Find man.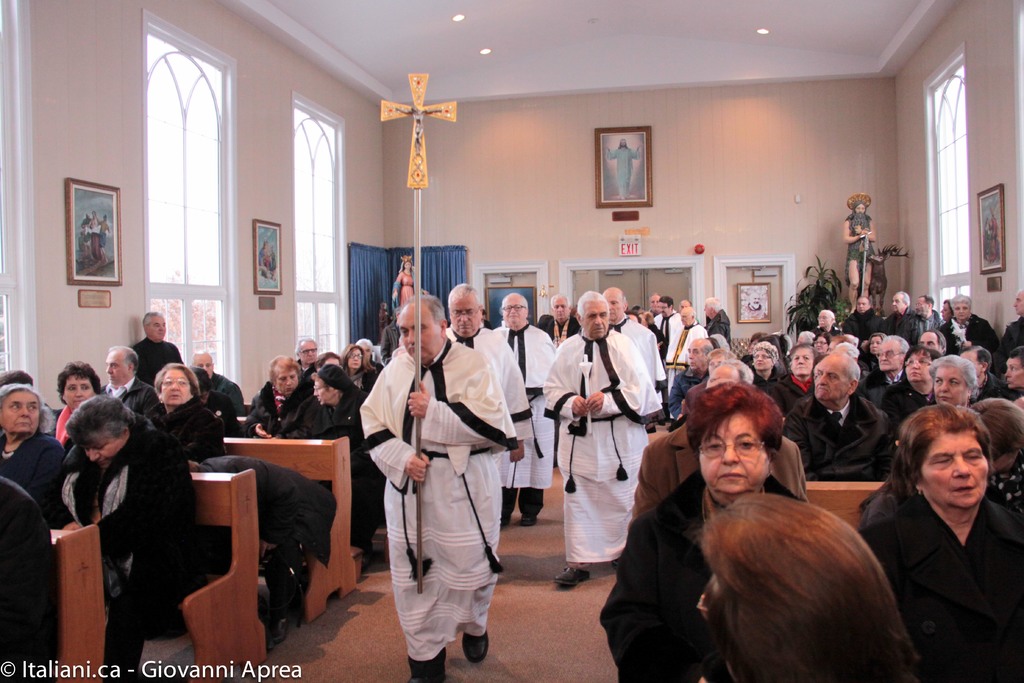
rect(783, 348, 890, 482).
